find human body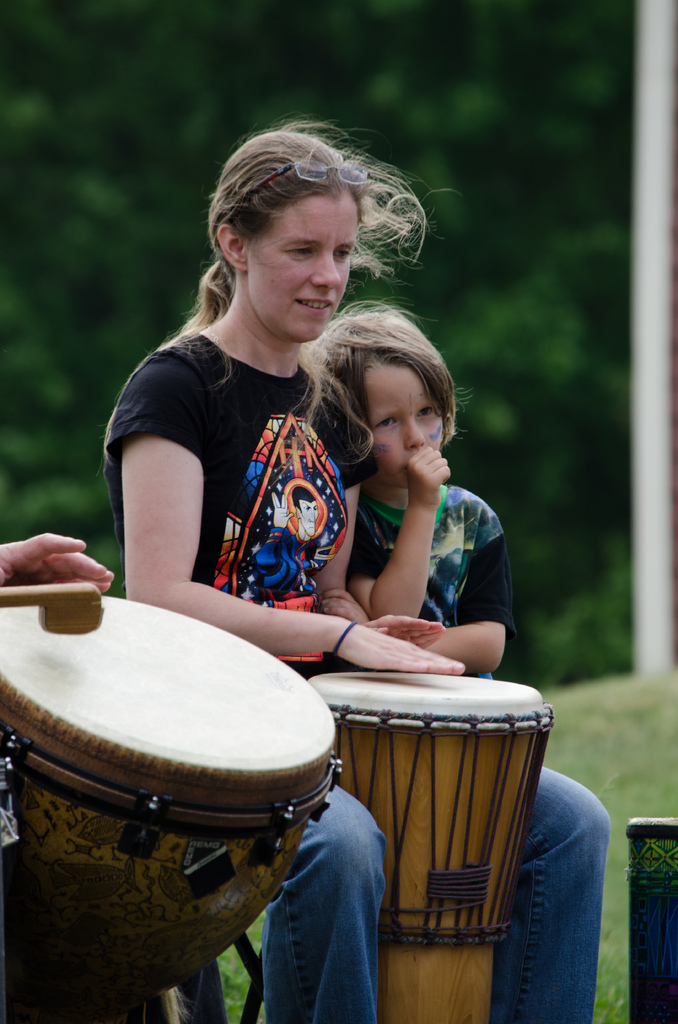
box(101, 123, 616, 1023)
